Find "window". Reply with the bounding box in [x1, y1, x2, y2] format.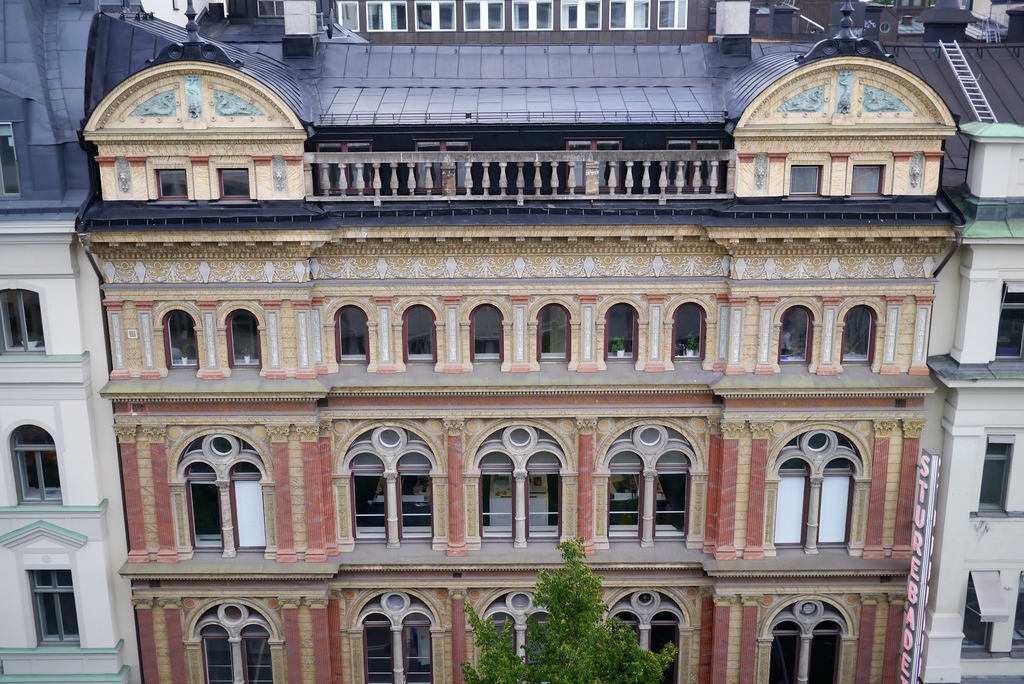
[598, 593, 673, 683].
